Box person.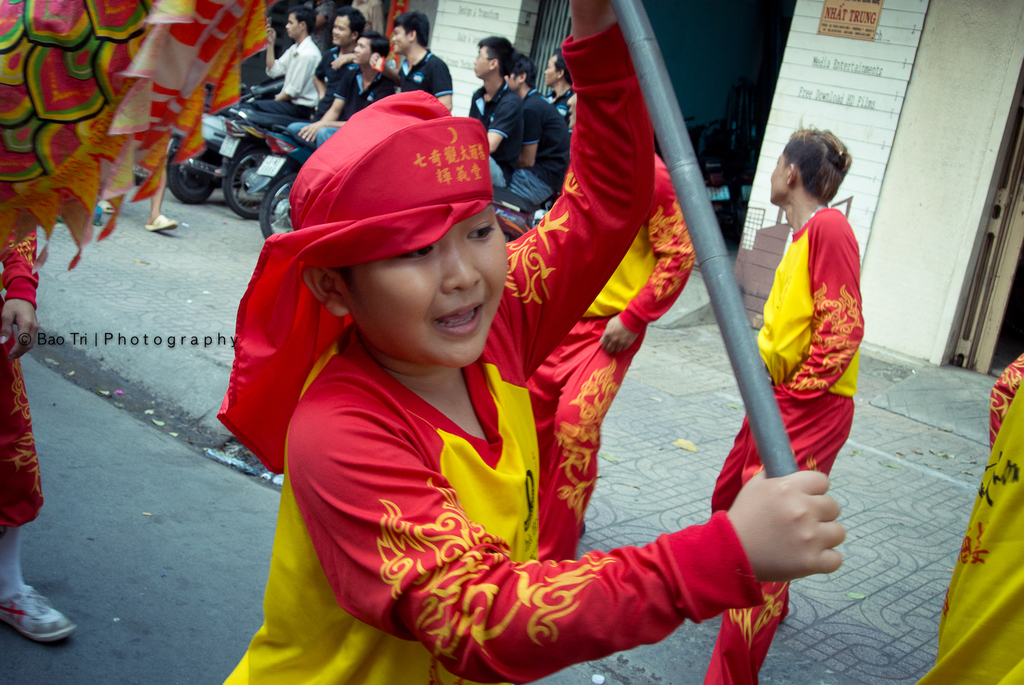
(524, 91, 698, 562).
